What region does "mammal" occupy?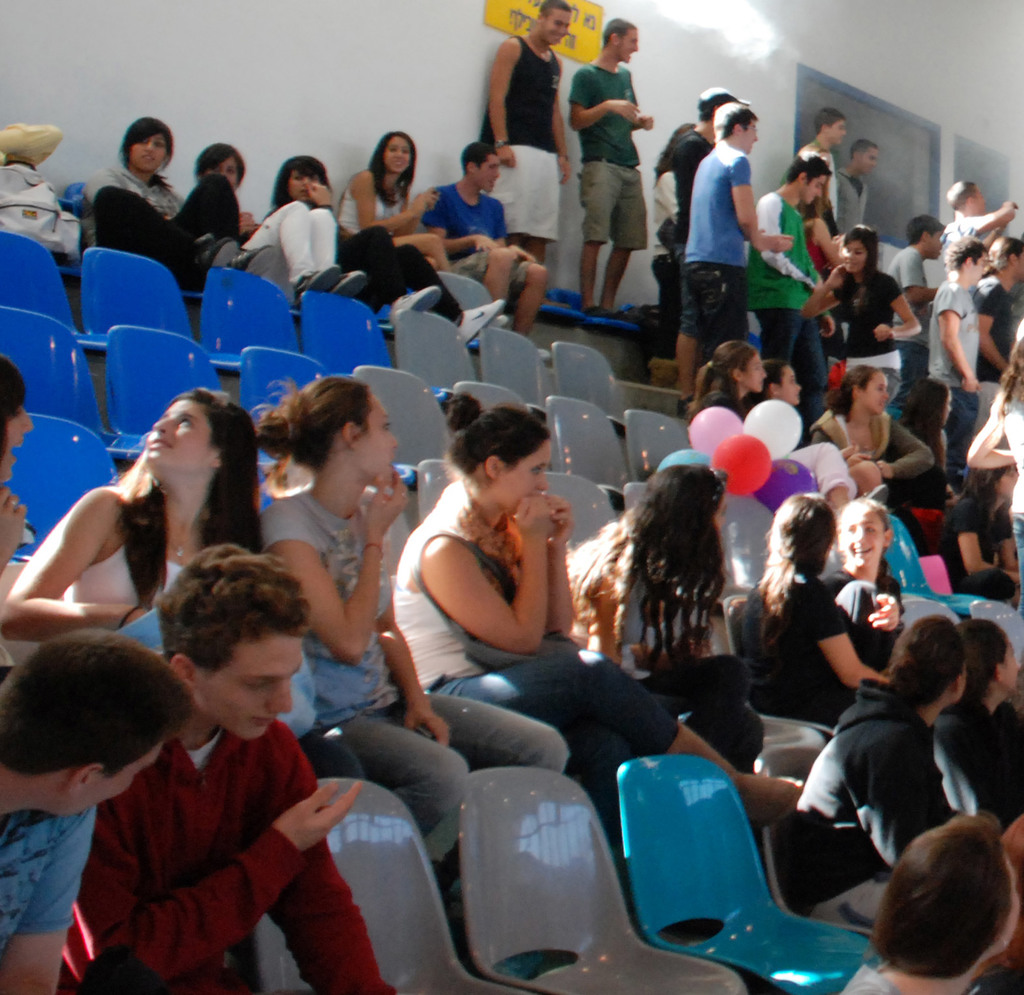
Rect(79, 111, 283, 296).
